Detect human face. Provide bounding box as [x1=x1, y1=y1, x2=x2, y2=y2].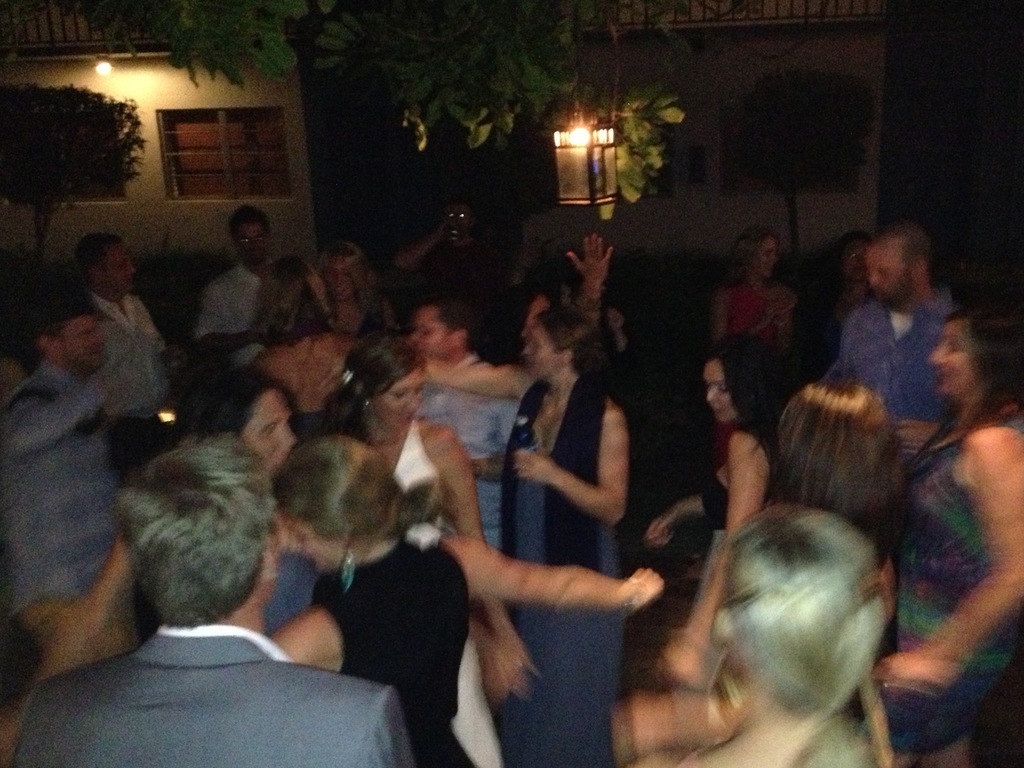
[x1=290, y1=519, x2=346, y2=575].
